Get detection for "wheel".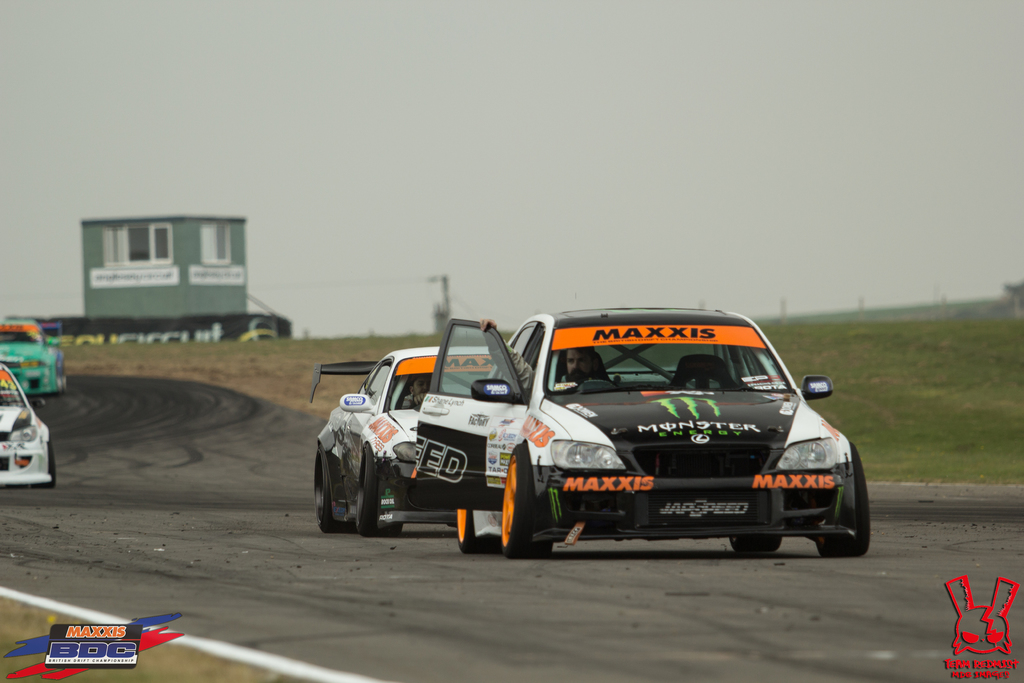
Detection: <box>312,446,346,536</box>.
